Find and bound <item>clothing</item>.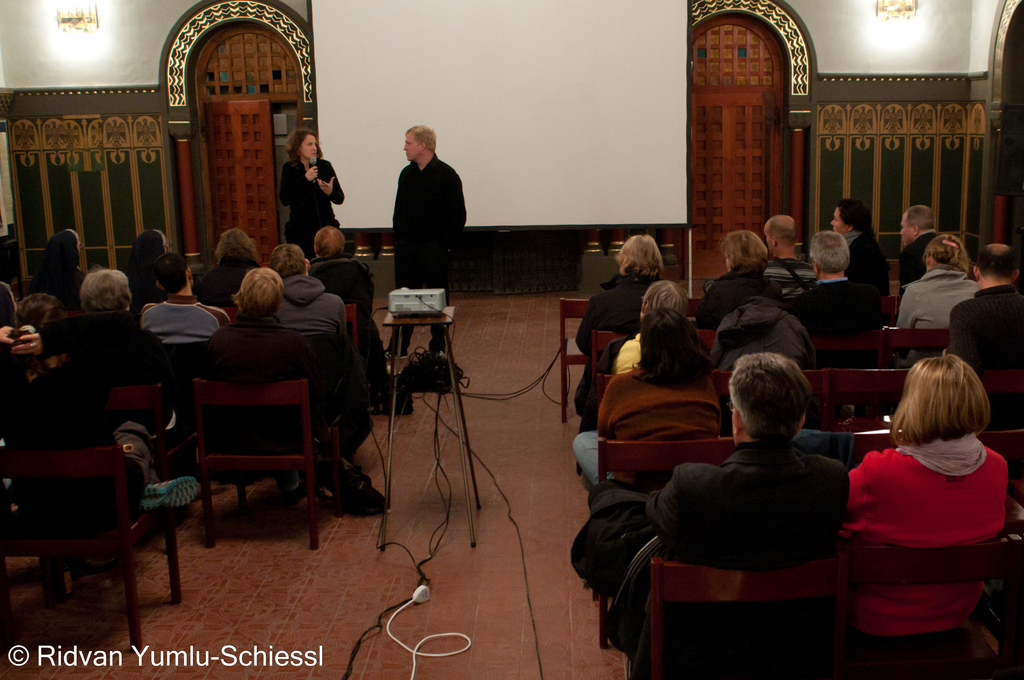
Bound: 668:266:777:325.
